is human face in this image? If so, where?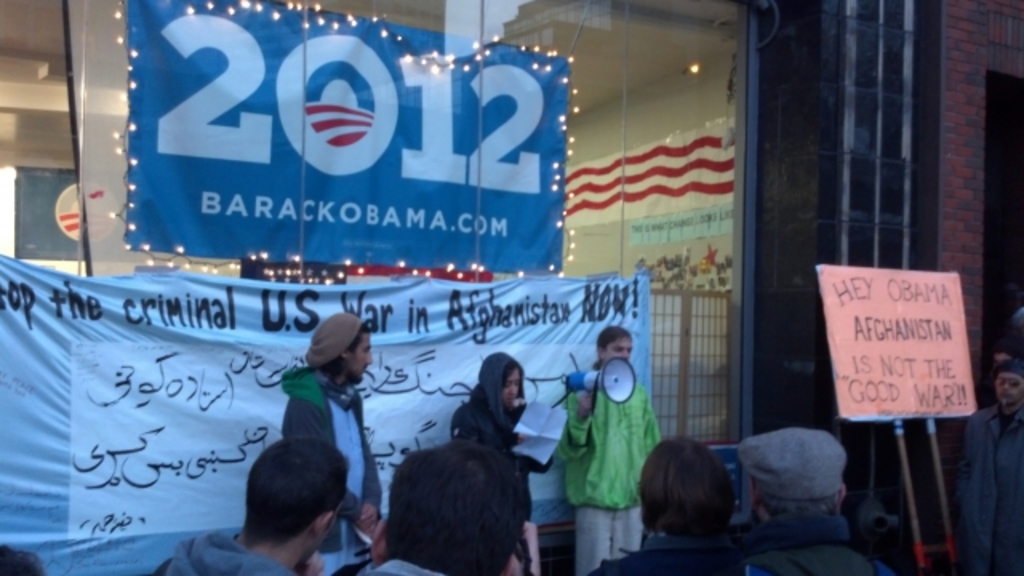
Yes, at [347, 331, 371, 382].
